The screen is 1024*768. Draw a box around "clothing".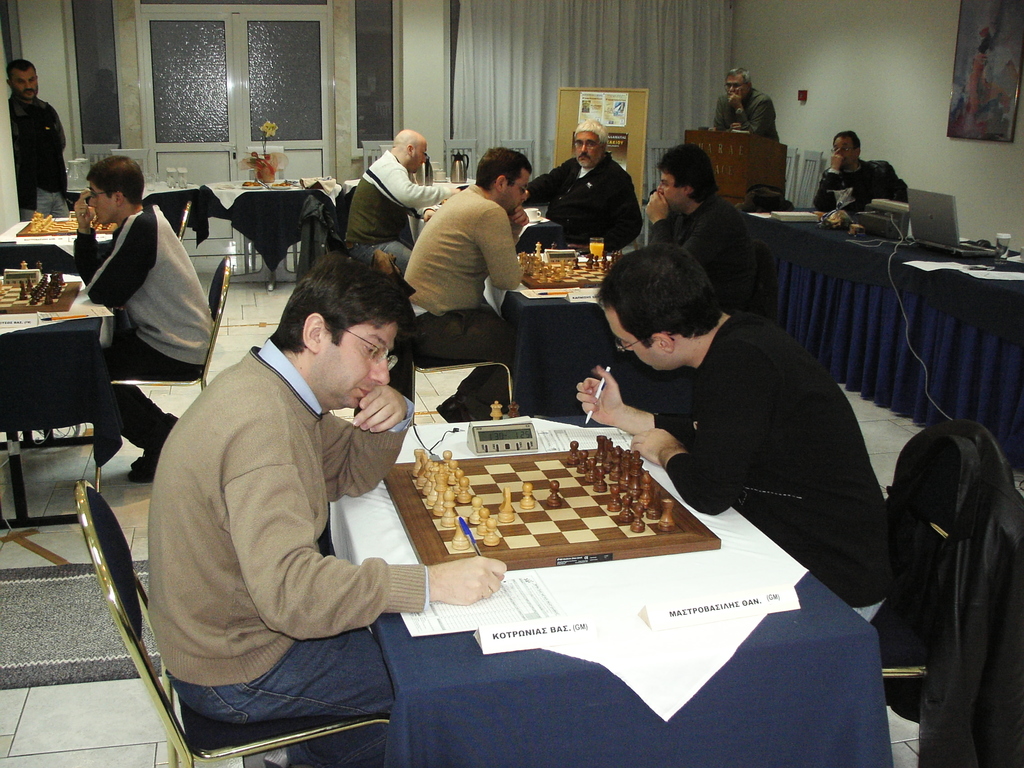
x1=67 y1=200 x2=208 y2=453.
